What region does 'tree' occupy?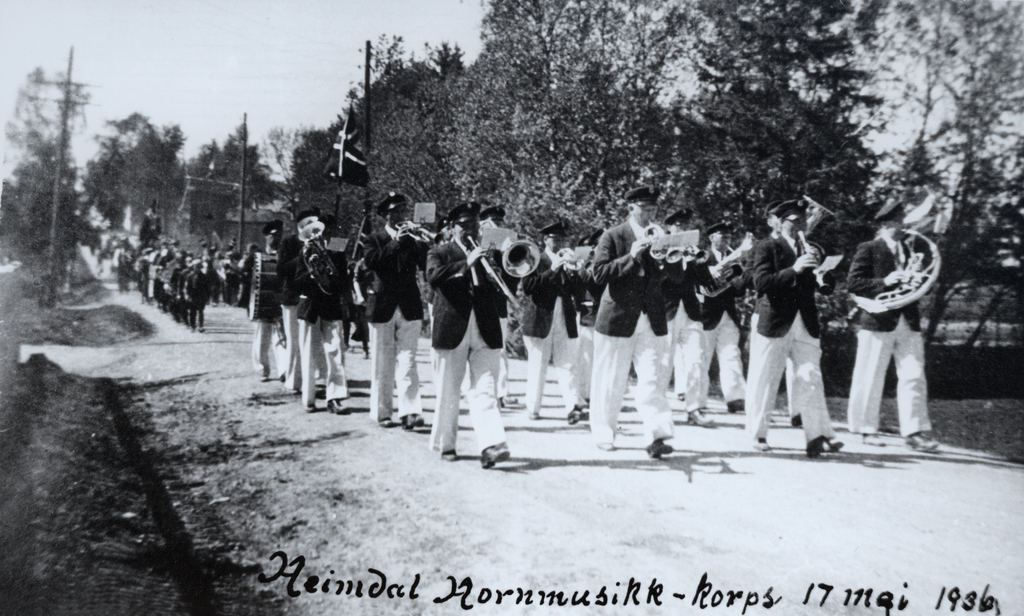
<bbox>0, 154, 88, 272</bbox>.
